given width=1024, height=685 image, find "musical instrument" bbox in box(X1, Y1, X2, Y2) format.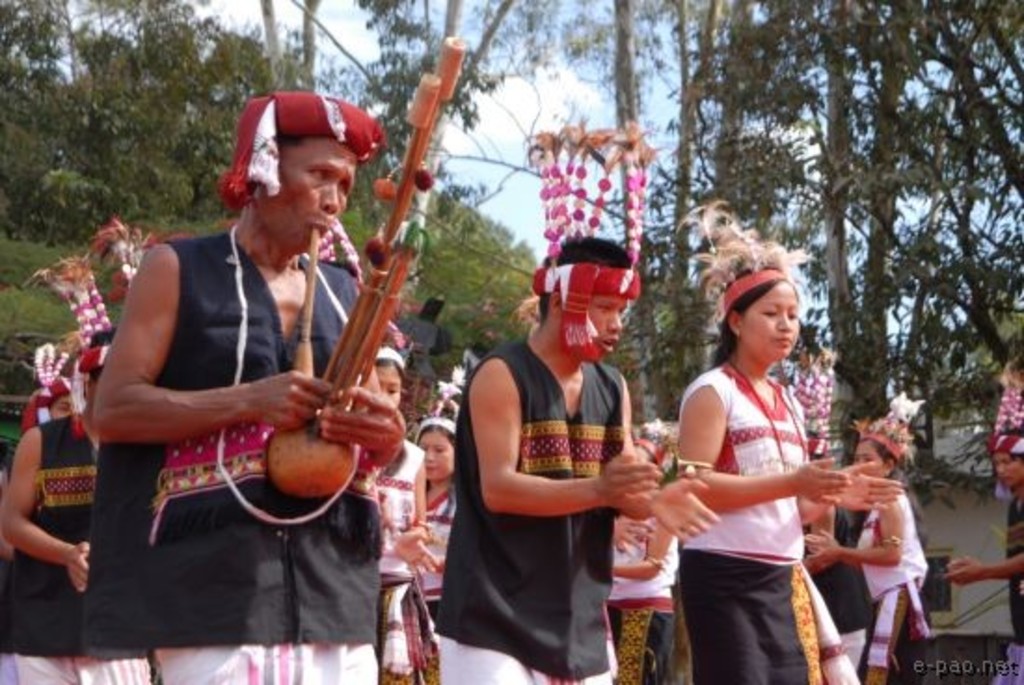
box(266, 32, 469, 503).
